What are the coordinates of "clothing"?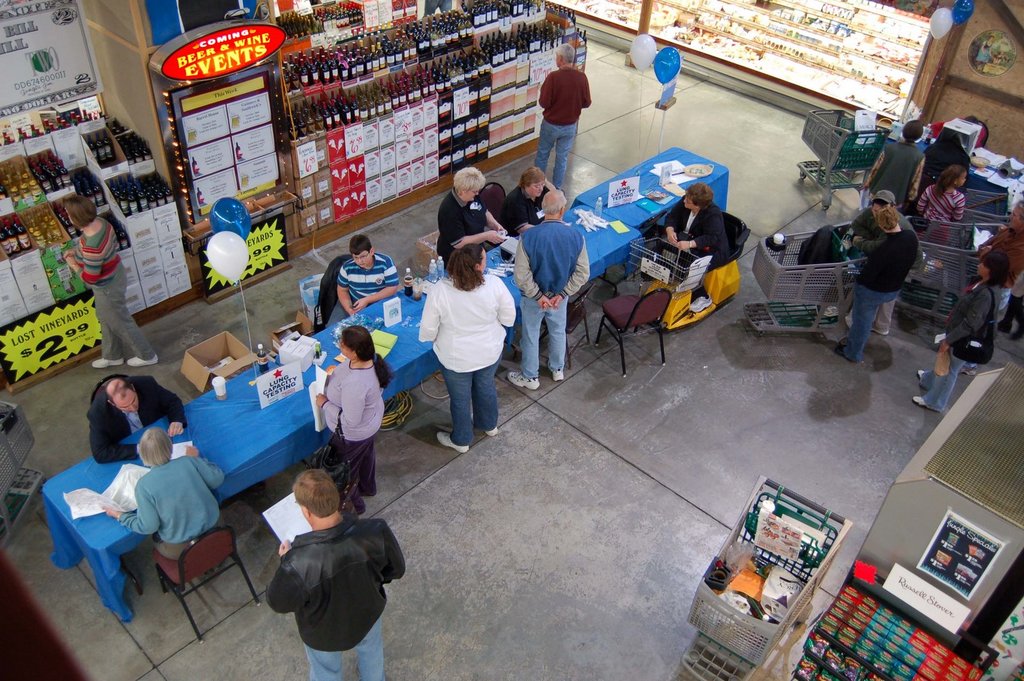
bbox=[434, 189, 486, 264].
